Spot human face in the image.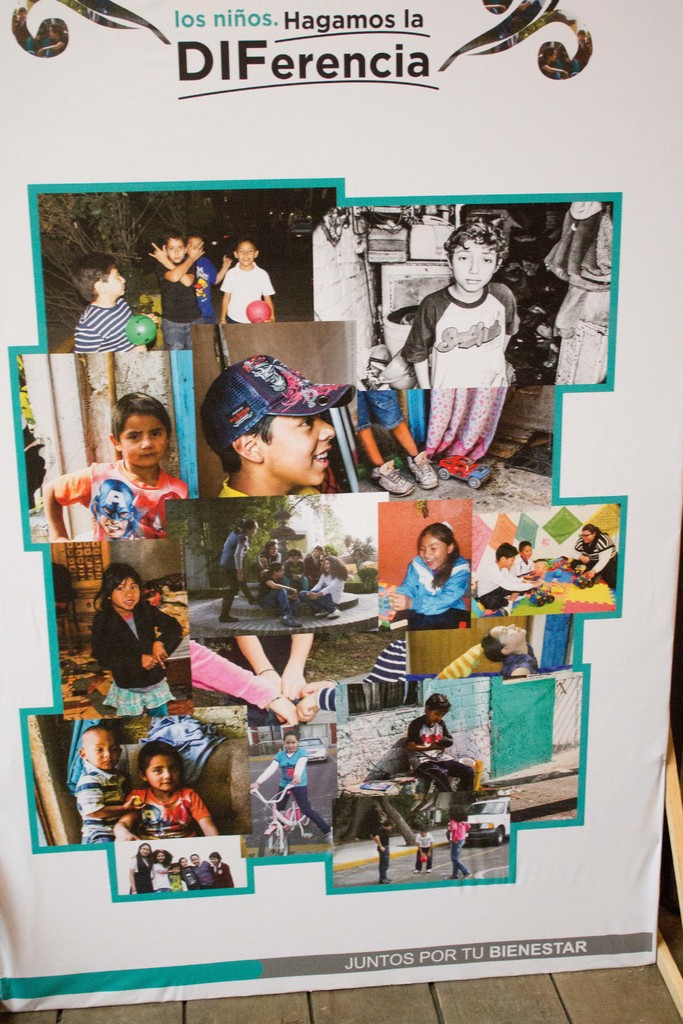
human face found at select_region(210, 854, 222, 865).
